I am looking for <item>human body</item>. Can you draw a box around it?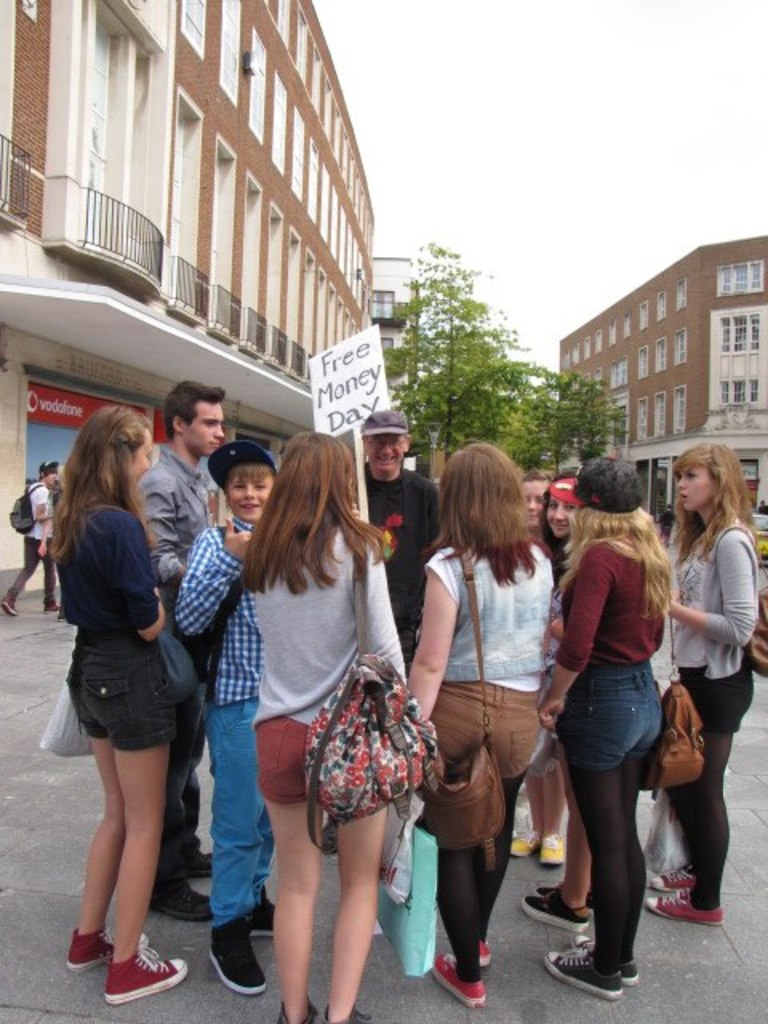
Sure, the bounding box is (x1=362, y1=459, x2=445, y2=648).
